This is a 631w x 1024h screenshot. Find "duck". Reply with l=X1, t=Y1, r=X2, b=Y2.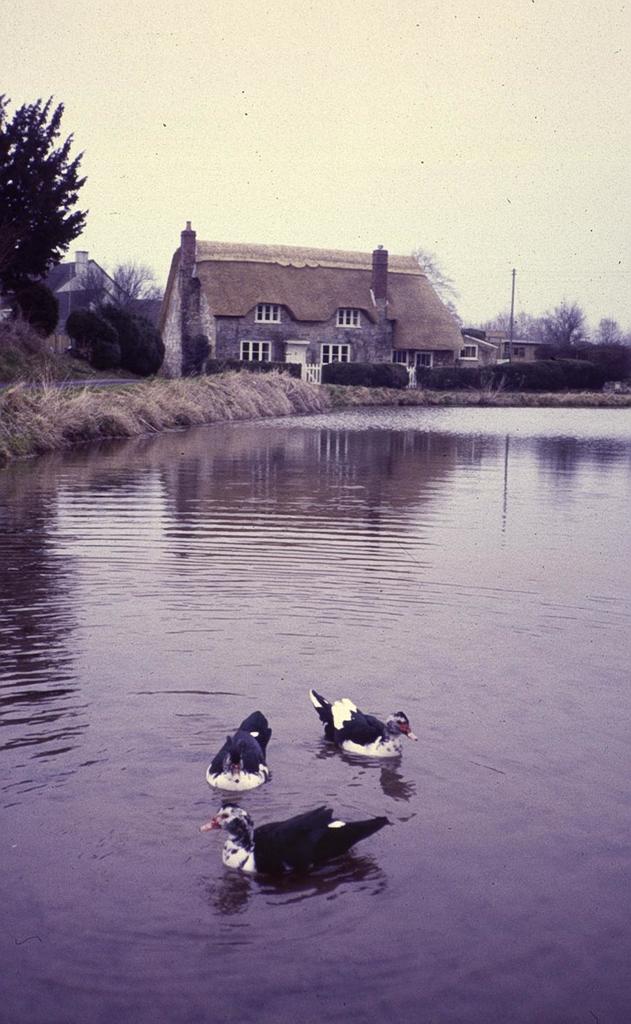
l=201, t=703, r=276, b=791.
